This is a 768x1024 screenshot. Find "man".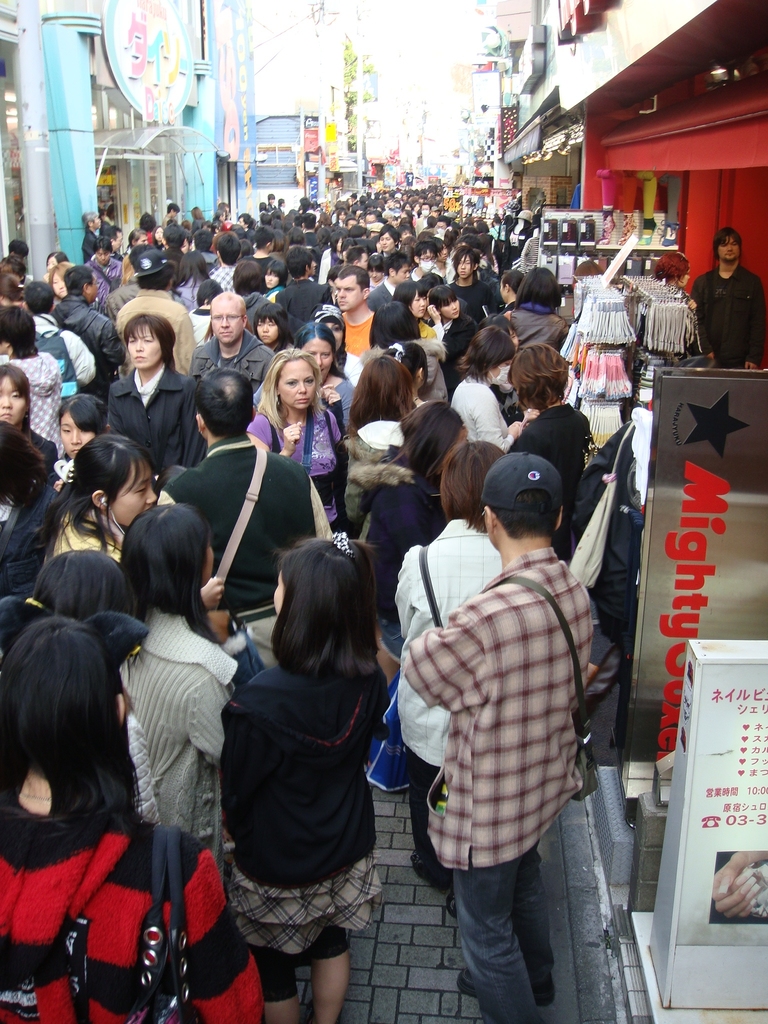
Bounding box: <region>111, 259, 197, 378</region>.
